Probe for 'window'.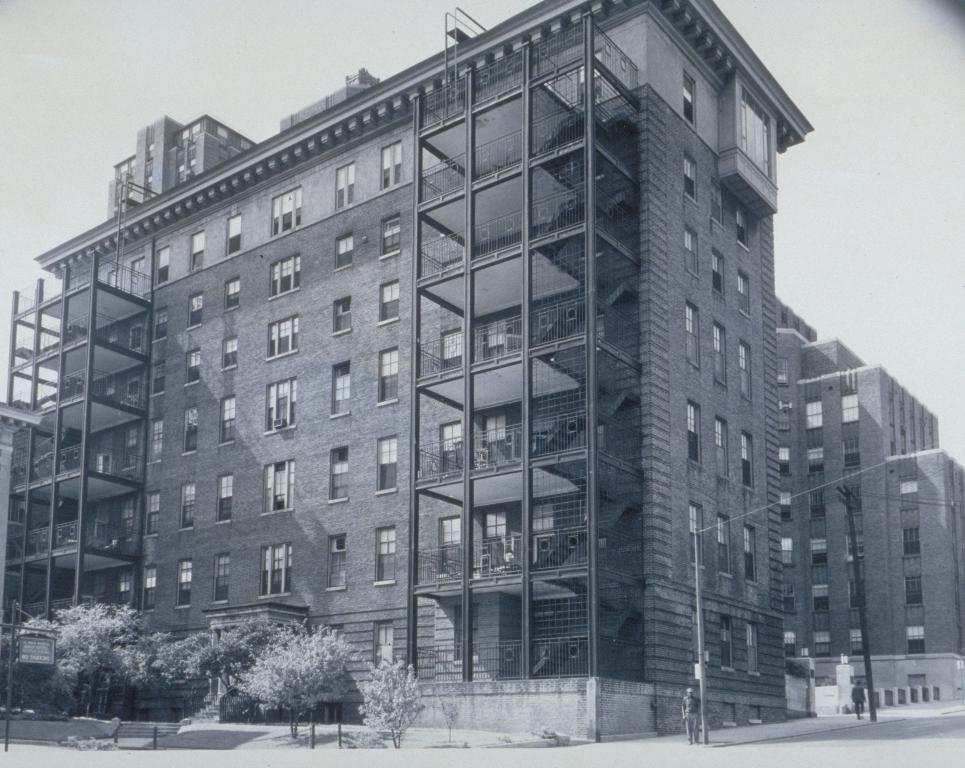
Probe result: <box>805,449,824,474</box>.
